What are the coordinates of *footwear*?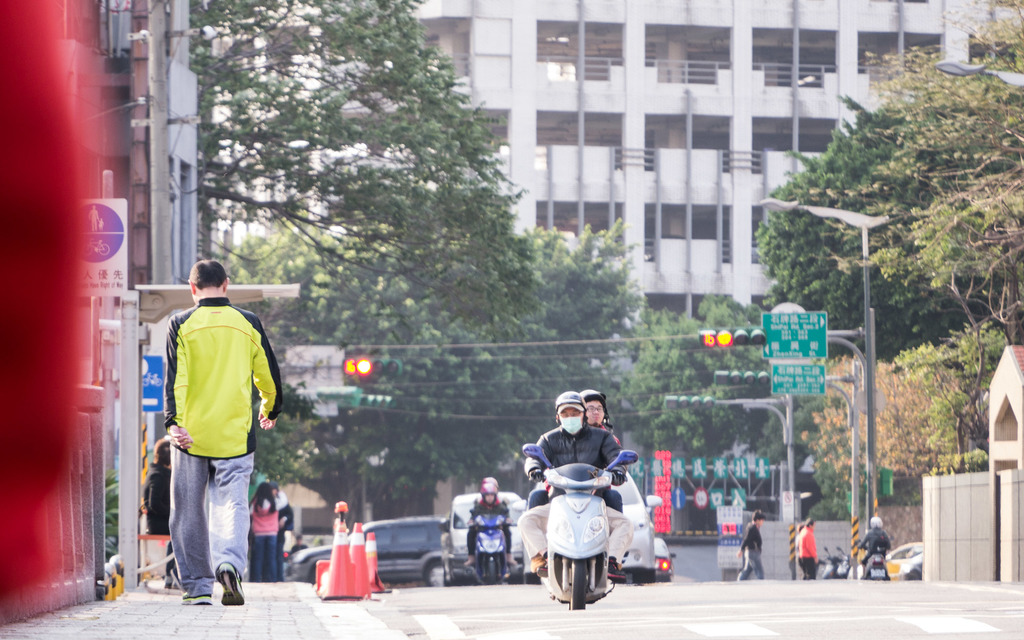
left=465, top=556, right=476, bottom=566.
